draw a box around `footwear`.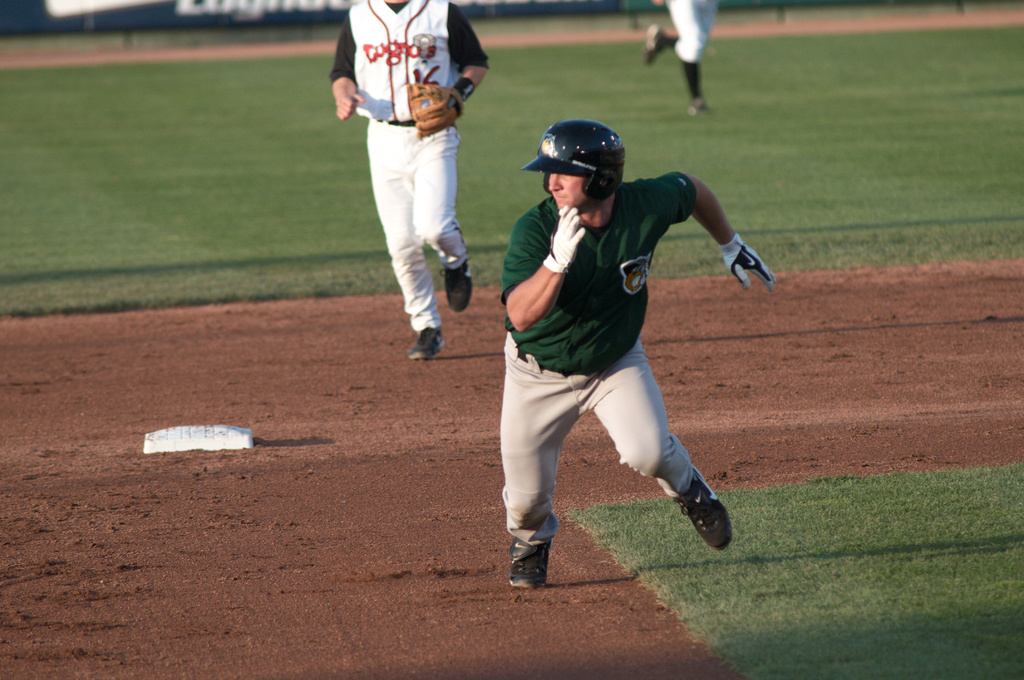
bbox(675, 466, 735, 553).
